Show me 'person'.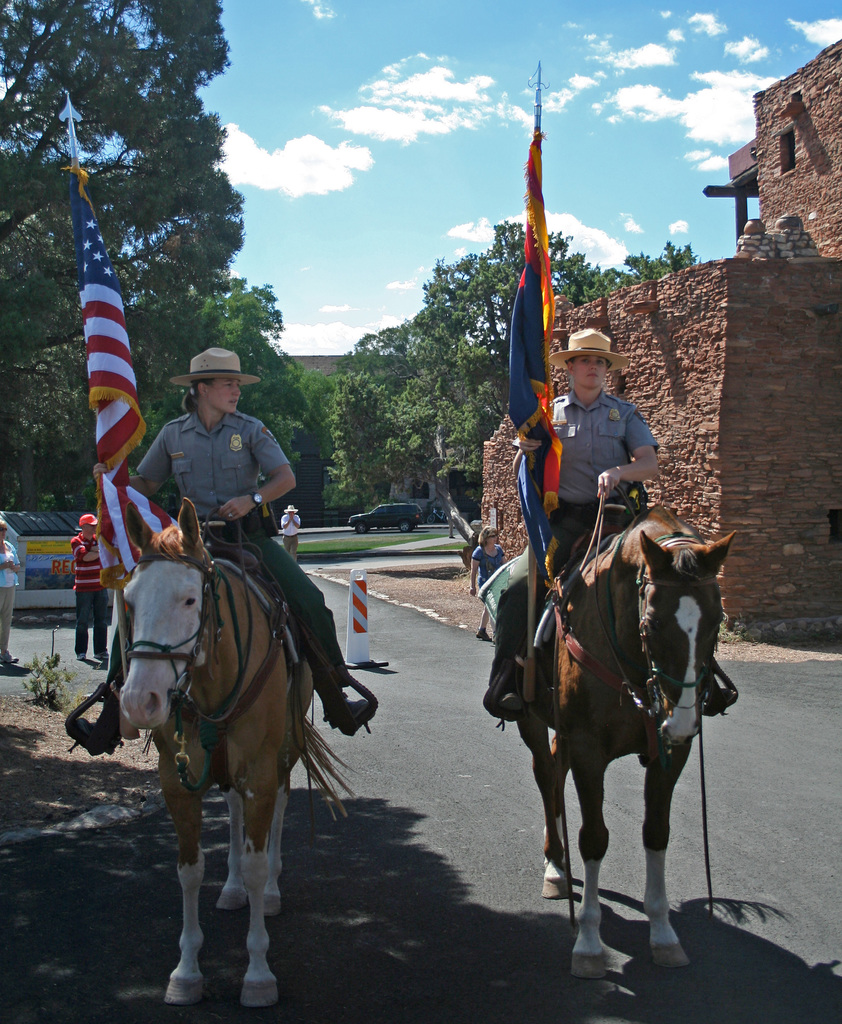
'person' is here: (72, 344, 387, 765).
